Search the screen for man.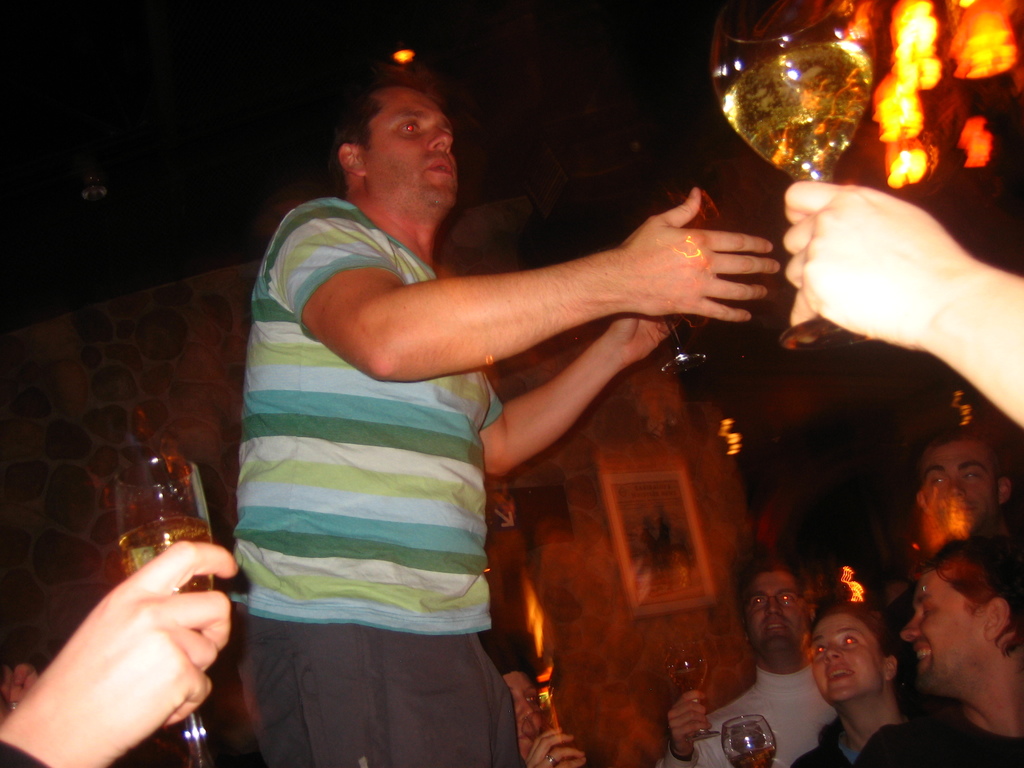
Found at select_region(221, 58, 754, 761).
